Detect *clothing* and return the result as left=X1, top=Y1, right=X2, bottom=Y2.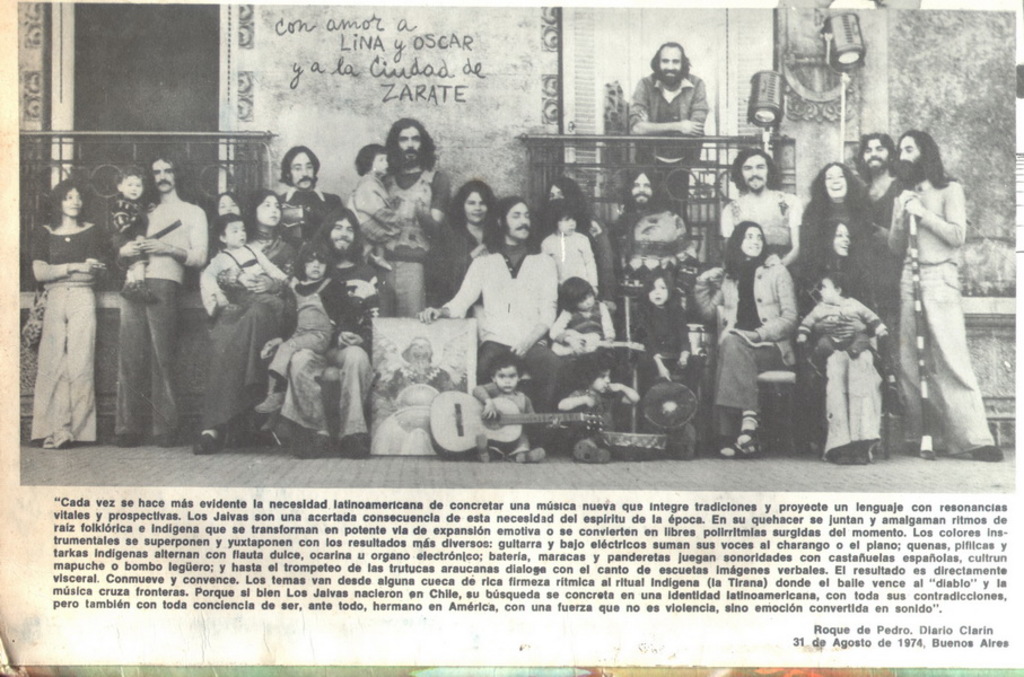
left=714, top=245, right=788, bottom=404.
